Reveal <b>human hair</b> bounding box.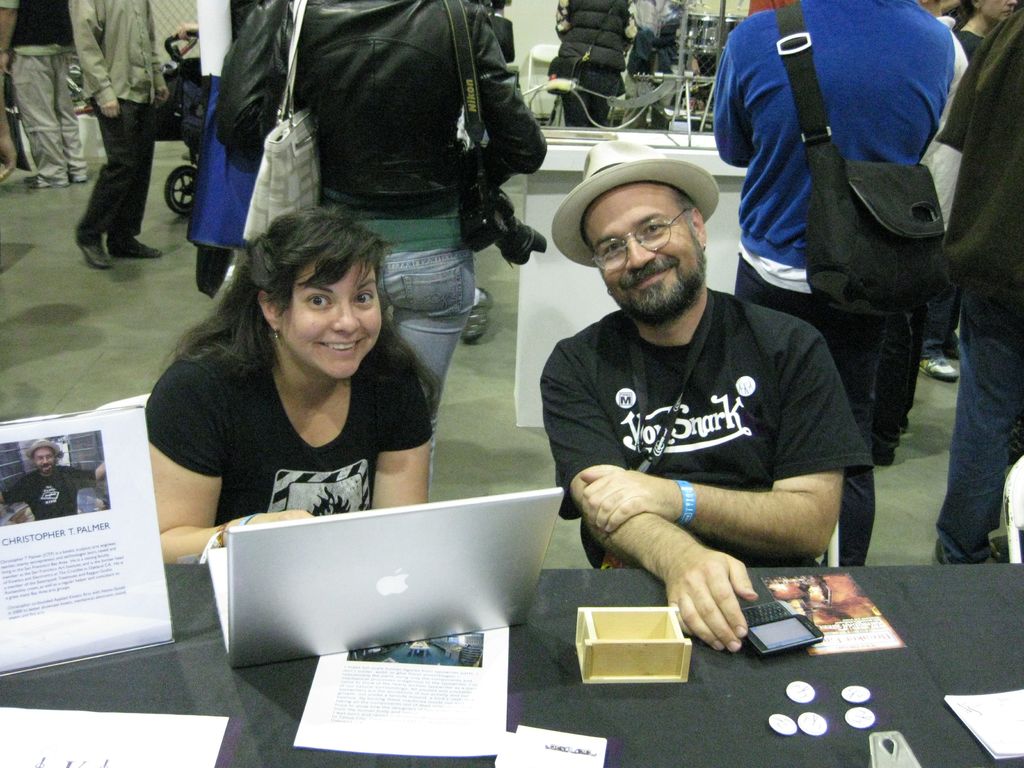
Revealed: box(677, 188, 694, 228).
